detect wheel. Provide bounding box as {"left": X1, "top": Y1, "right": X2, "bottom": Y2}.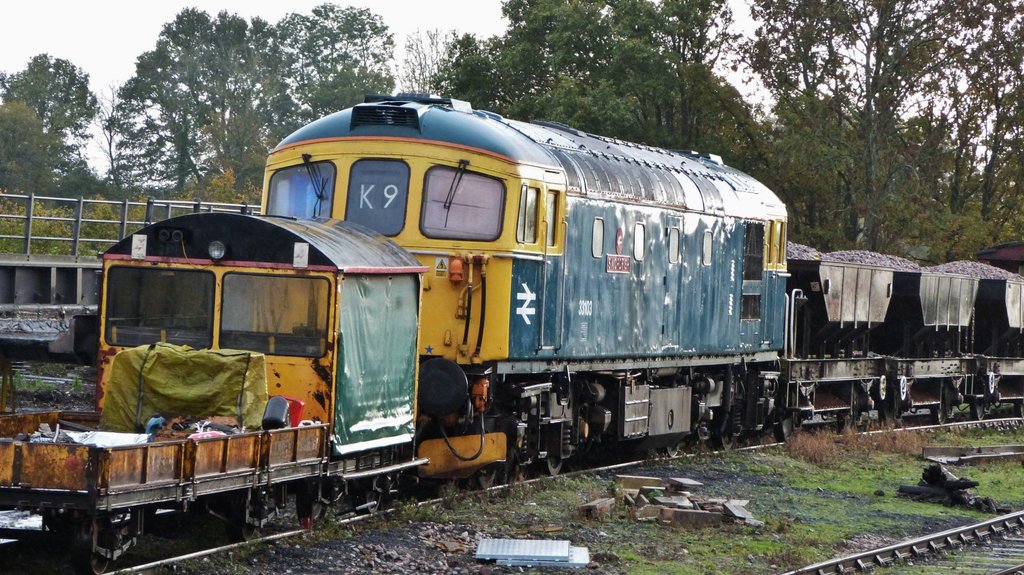
{"left": 297, "top": 485, "right": 328, "bottom": 525}.
